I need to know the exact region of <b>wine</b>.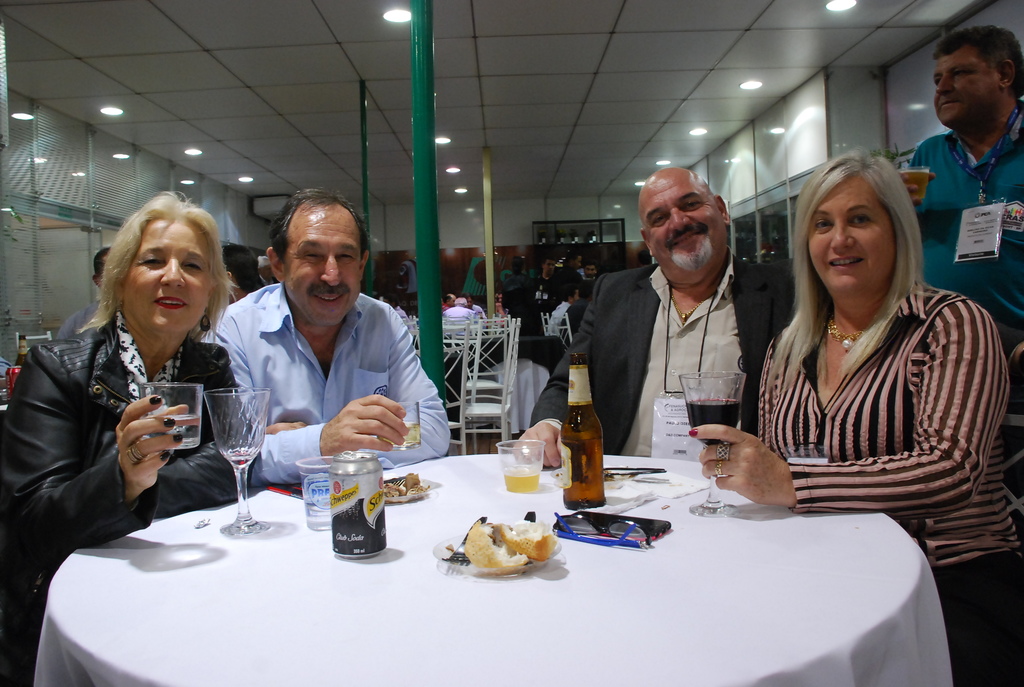
Region: [x1=221, y1=447, x2=258, y2=470].
